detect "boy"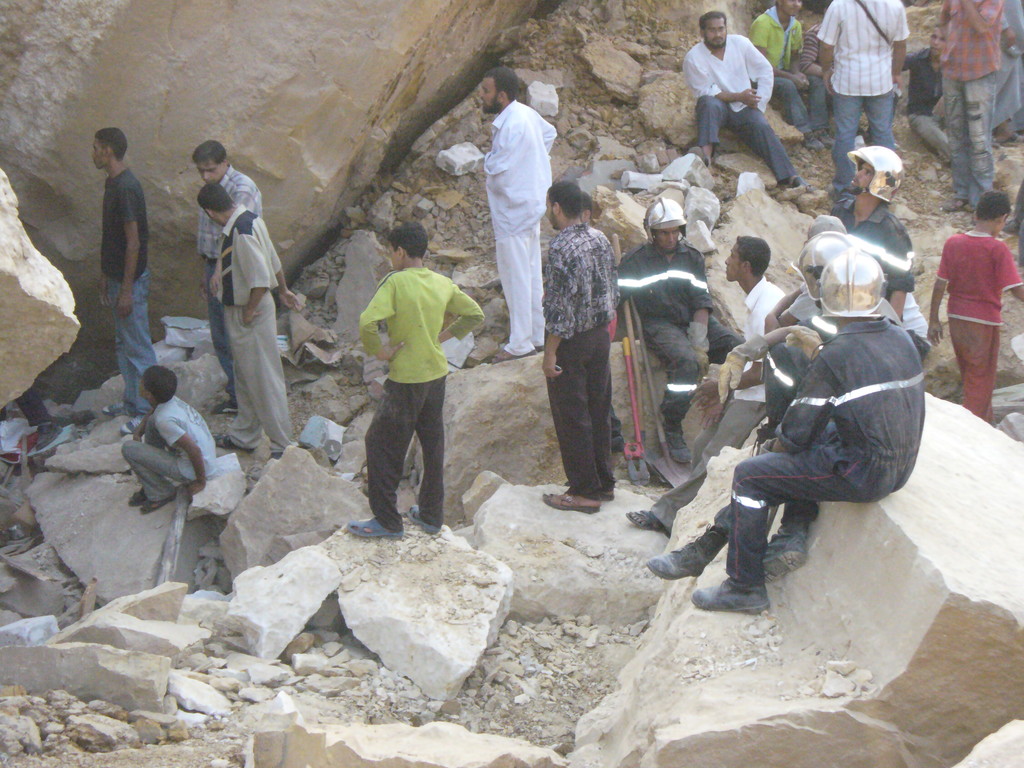
(x1=748, y1=0, x2=828, y2=152)
